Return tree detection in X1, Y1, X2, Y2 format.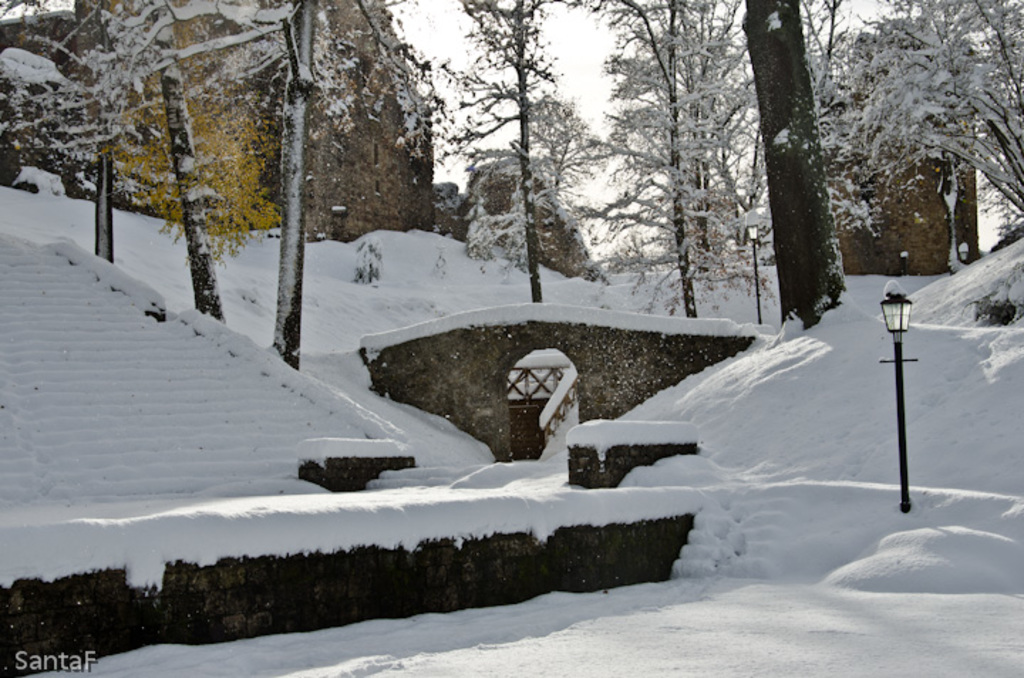
816, 0, 1023, 247.
